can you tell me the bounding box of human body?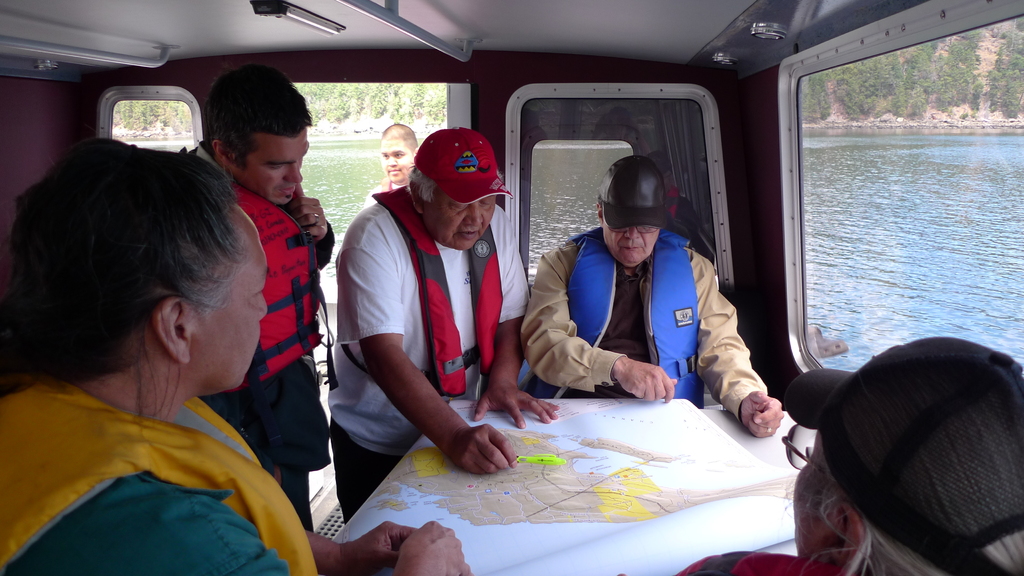
crop(320, 125, 552, 502).
